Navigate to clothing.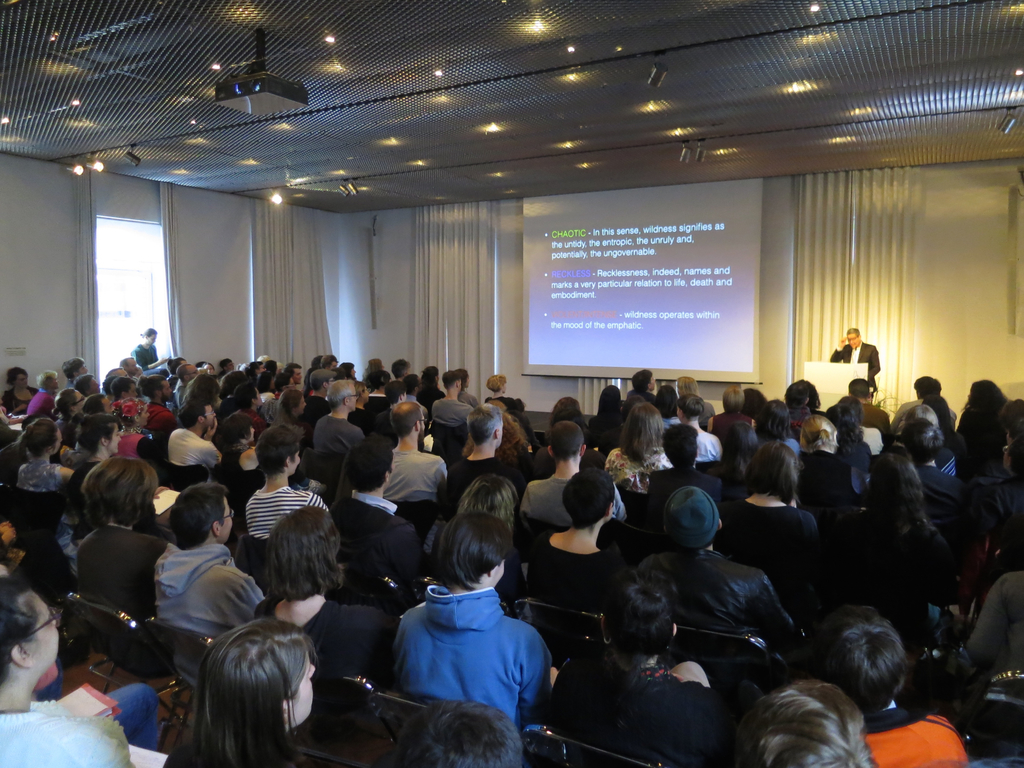
Navigation target: x1=24 y1=386 x2=54 y2=425.
